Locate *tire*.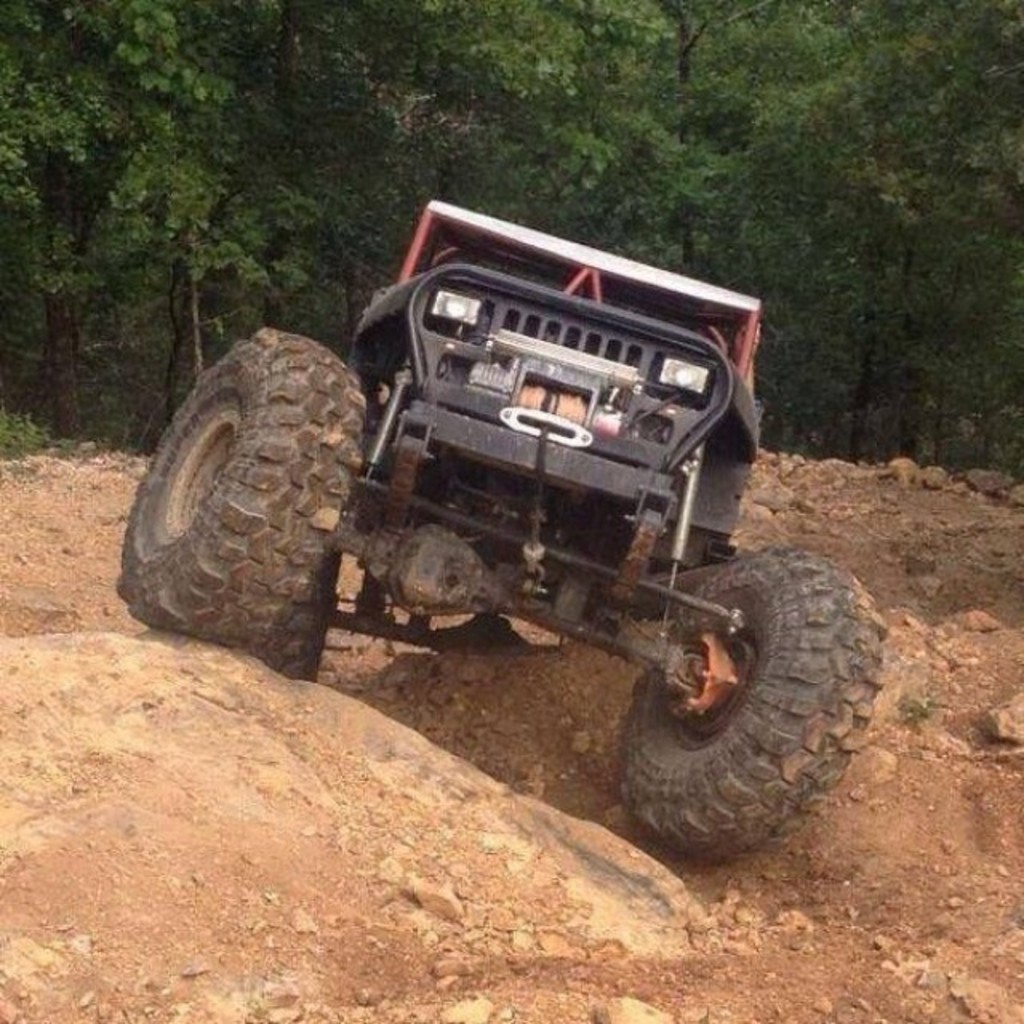
Bounding box: box(629, 555, 890, 846).
